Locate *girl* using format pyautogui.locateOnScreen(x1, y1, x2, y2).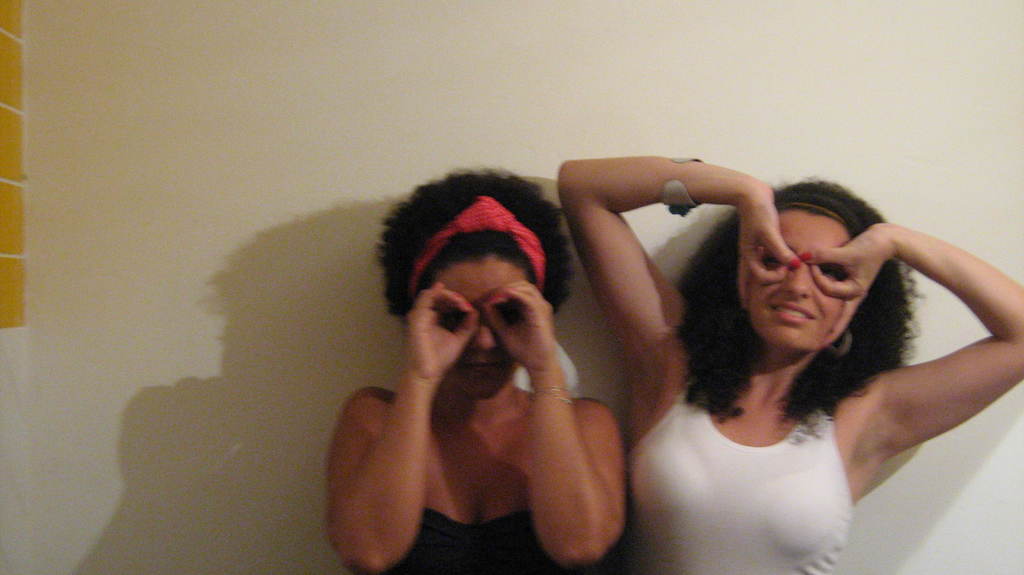
pyautogui.locateOnScreen(557, 152, 1023, 574).
